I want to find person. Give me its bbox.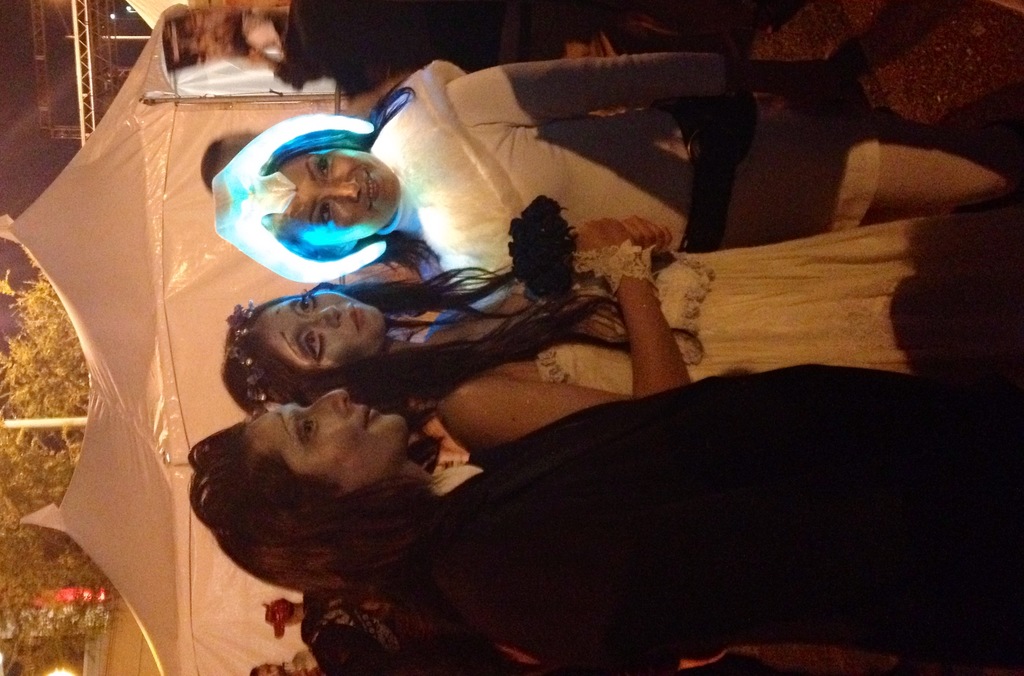
locate(221, 52, 1023, 216).
